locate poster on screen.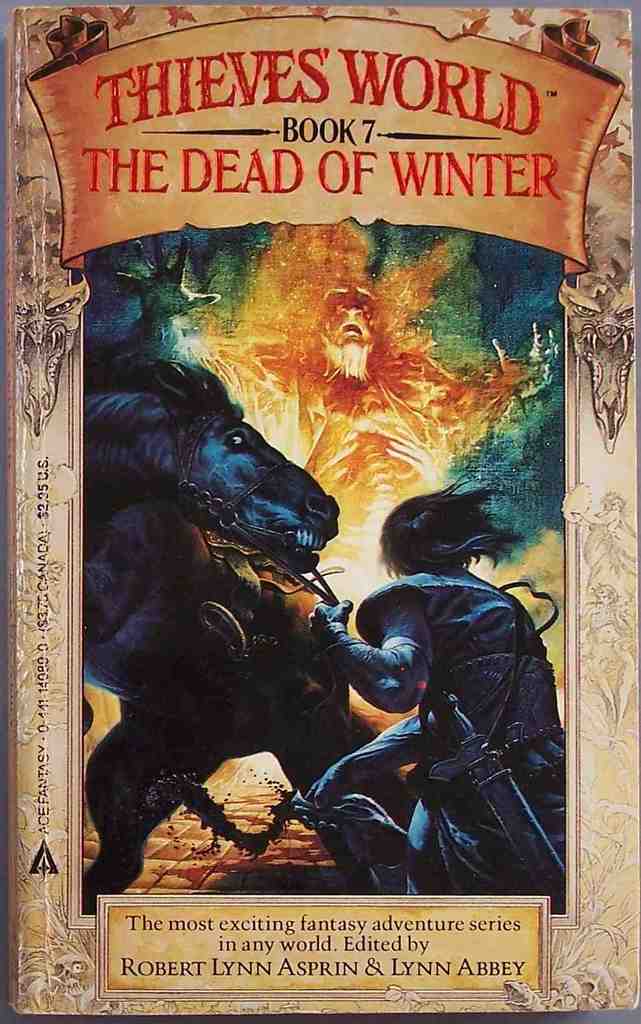
On screen at (0,0,640,1023).
